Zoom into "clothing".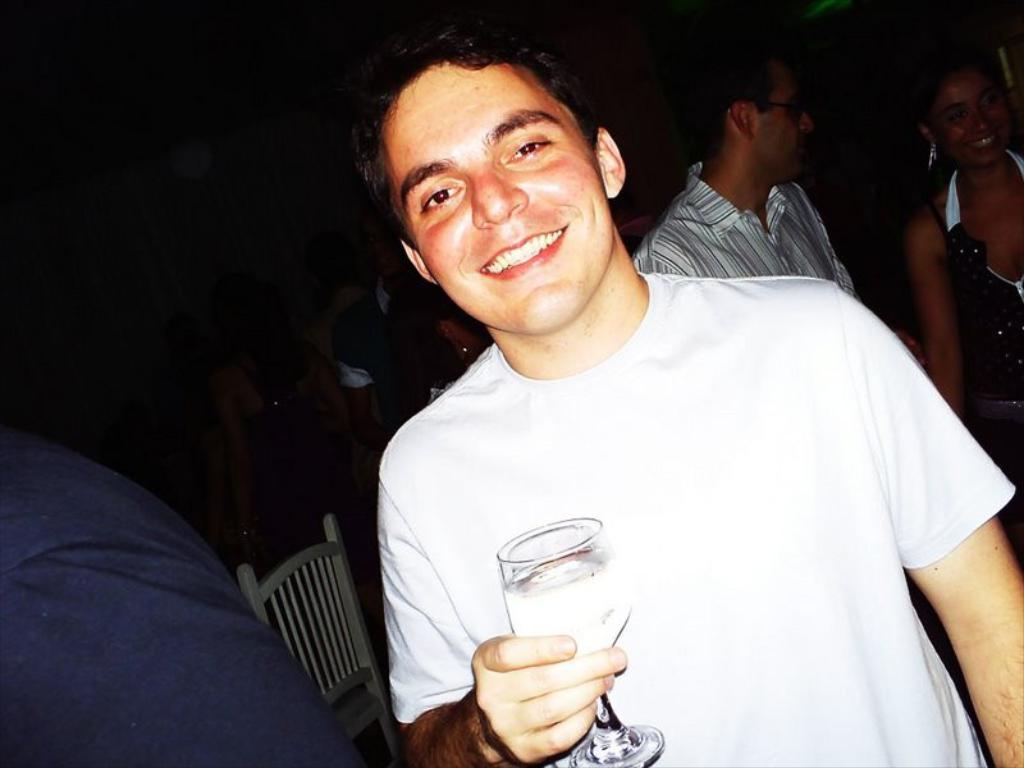
Zoom target: detection(347, 255, 987, 744).
